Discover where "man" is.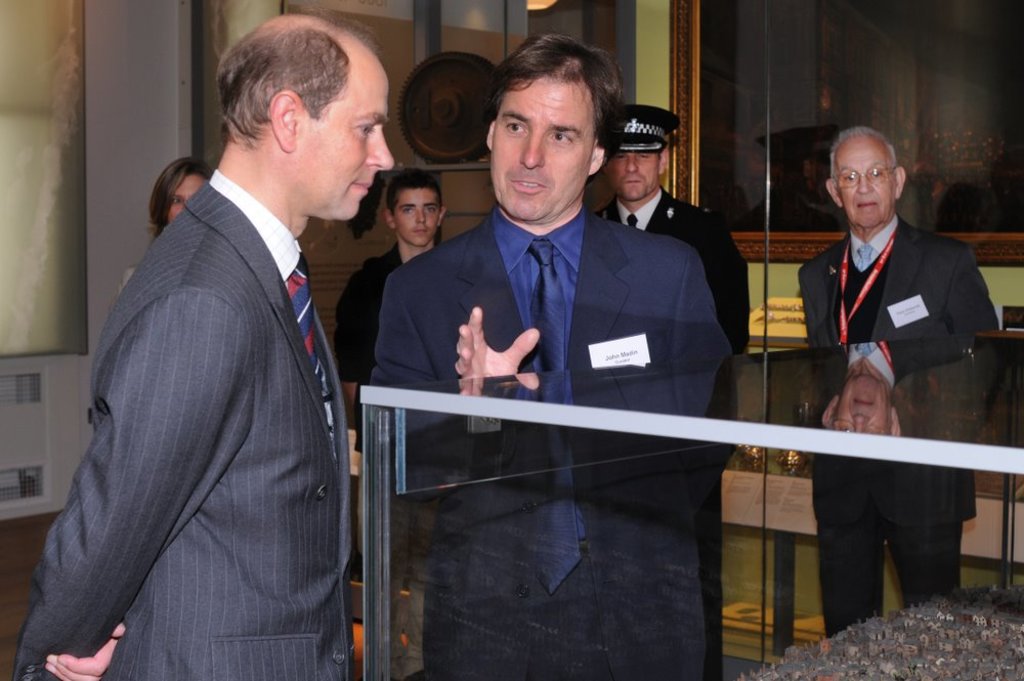
Discovered at 817 122 988 649.
